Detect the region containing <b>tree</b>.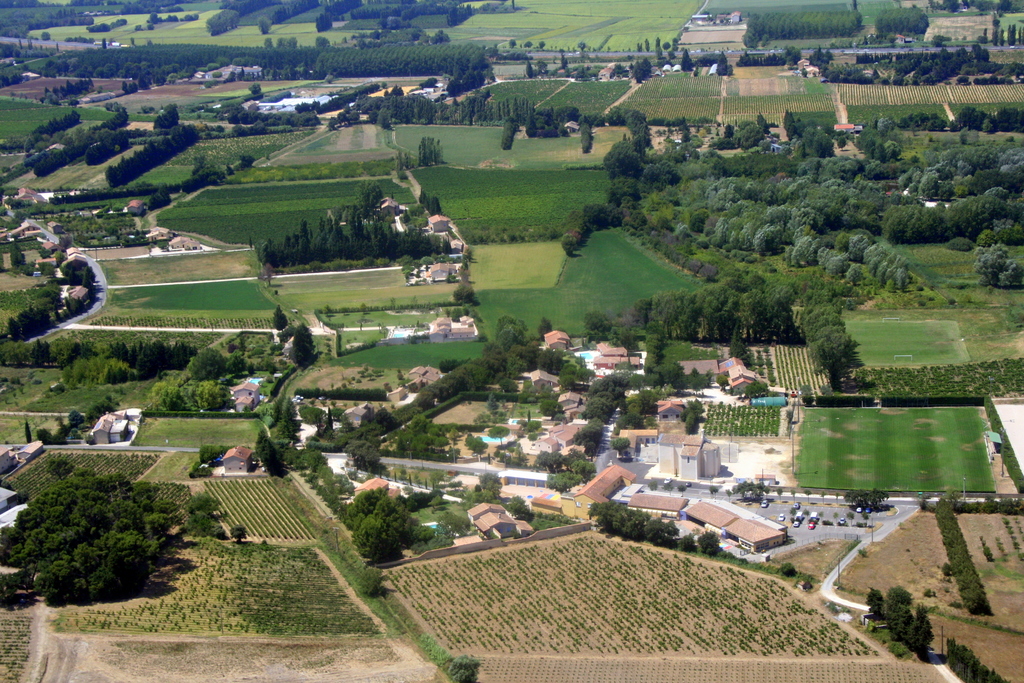
detection(835, 491, 838, 507).
